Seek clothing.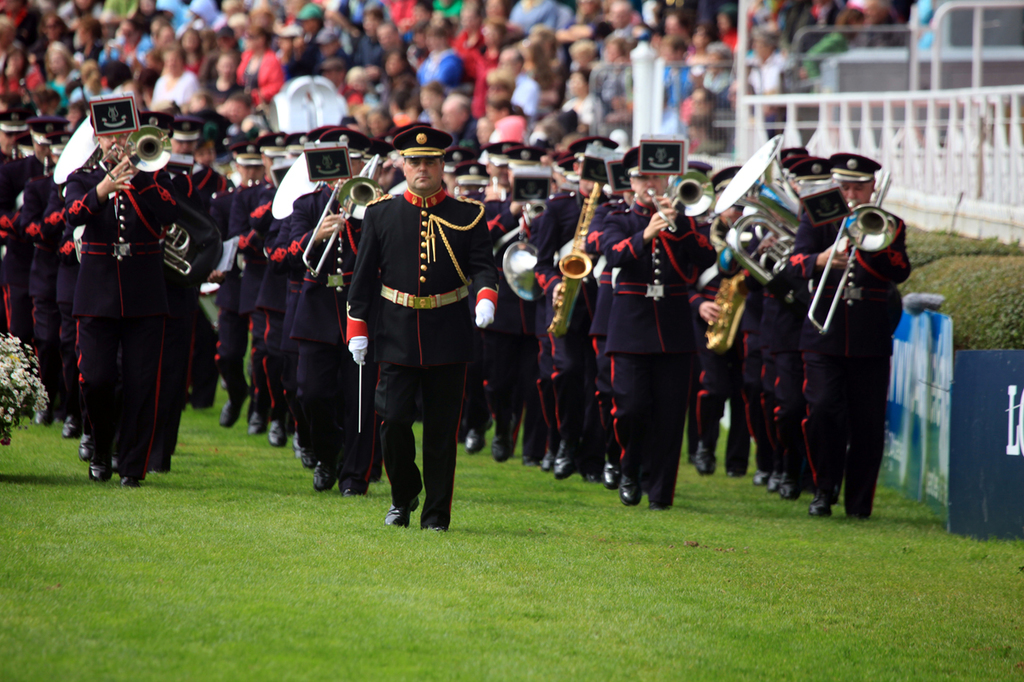
{"x1": 585, "y1": 198, "x2": 624, "y2": 465}.
